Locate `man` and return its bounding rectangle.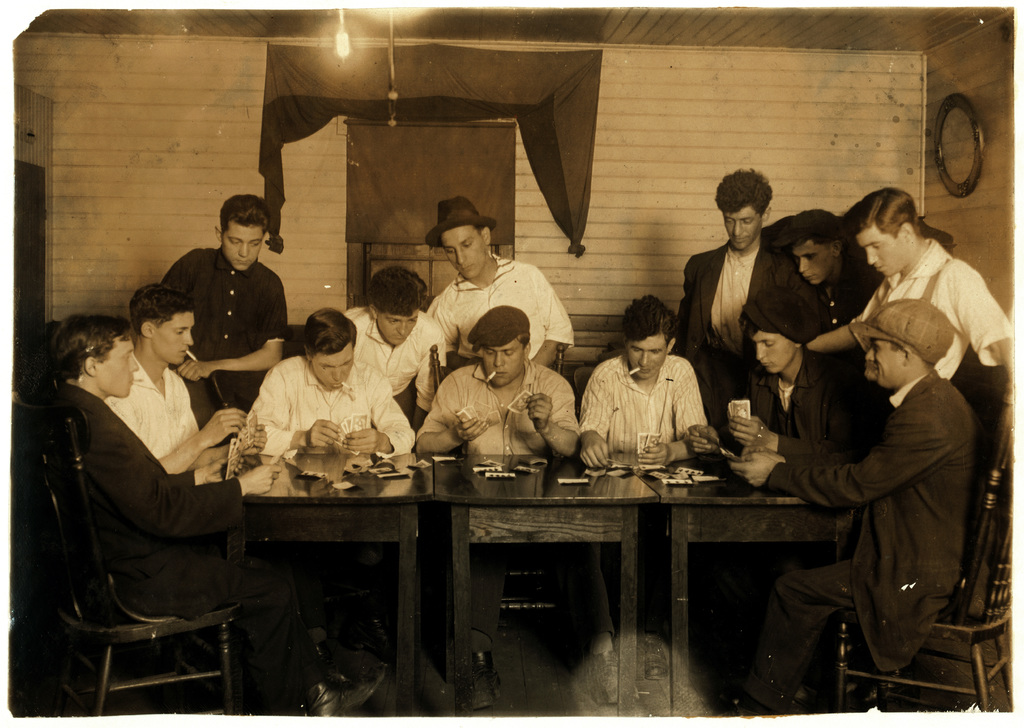
578, 293, 709, 466.
